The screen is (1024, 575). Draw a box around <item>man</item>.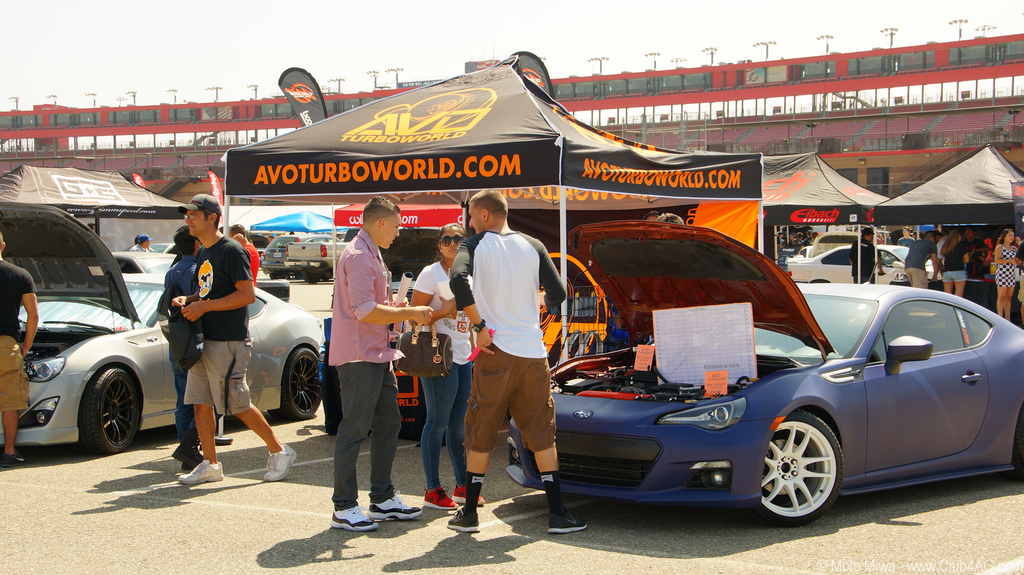
(902,233,941,287).
